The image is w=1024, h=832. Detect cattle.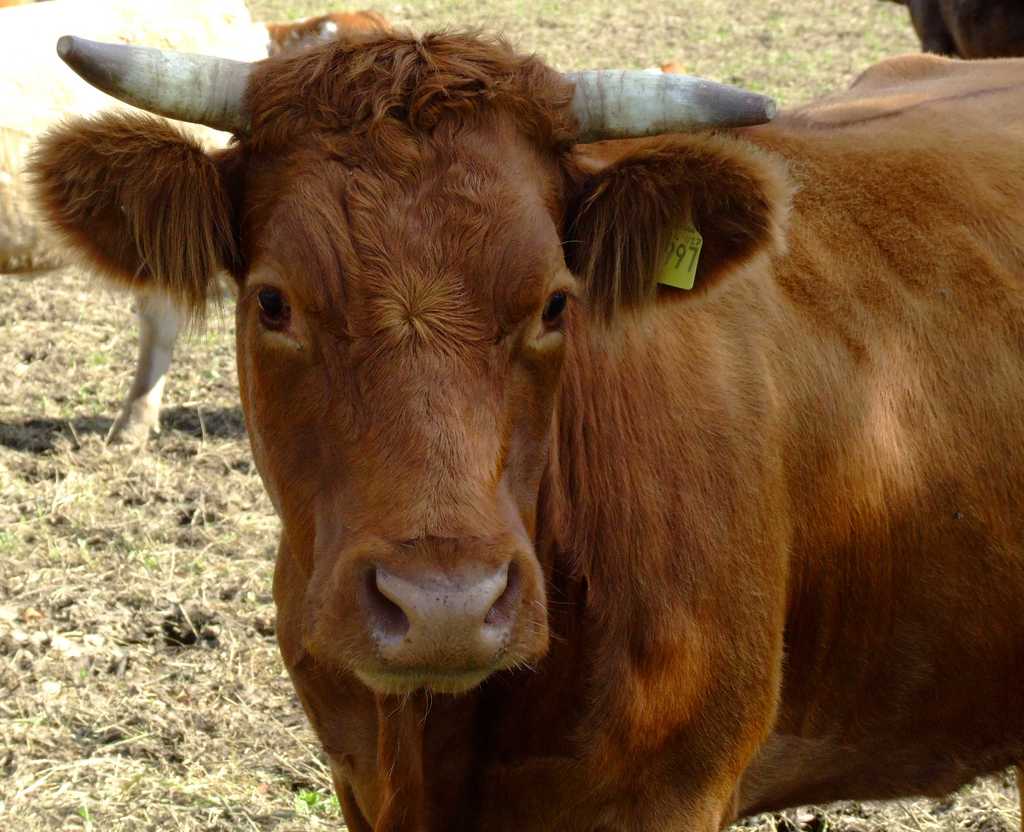
Detection: {"left": 883, "top": 0, "right": 1023, "bottom": 61}.
